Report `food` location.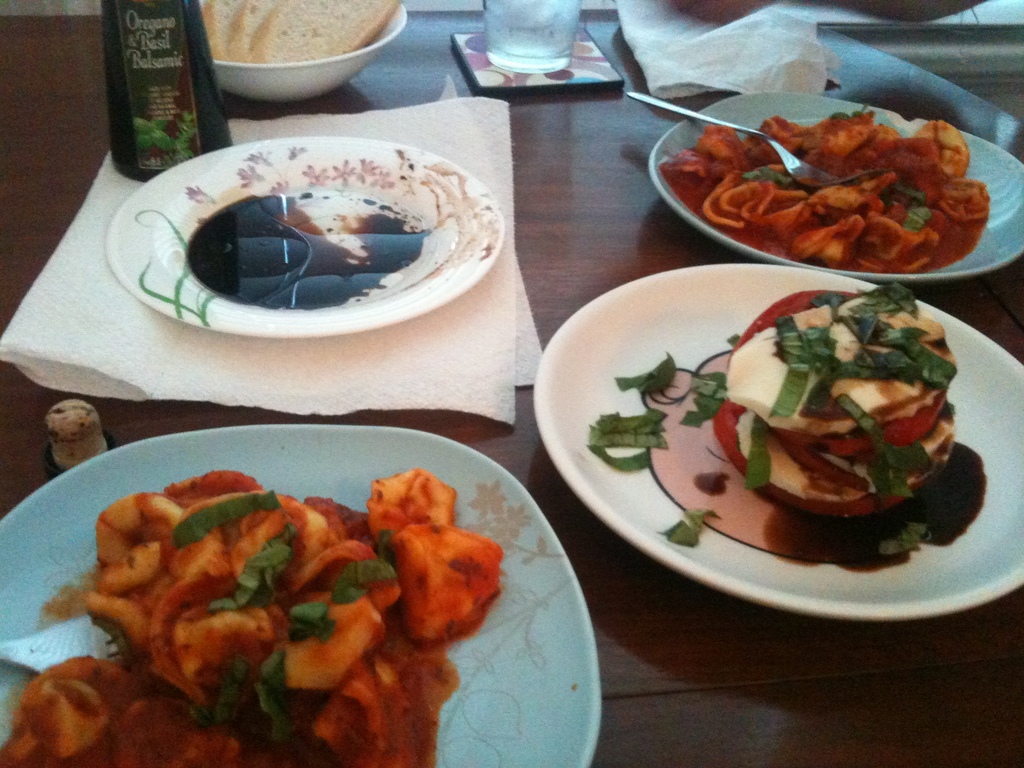
Report: <region>614, 348, 675, 397</region>.
